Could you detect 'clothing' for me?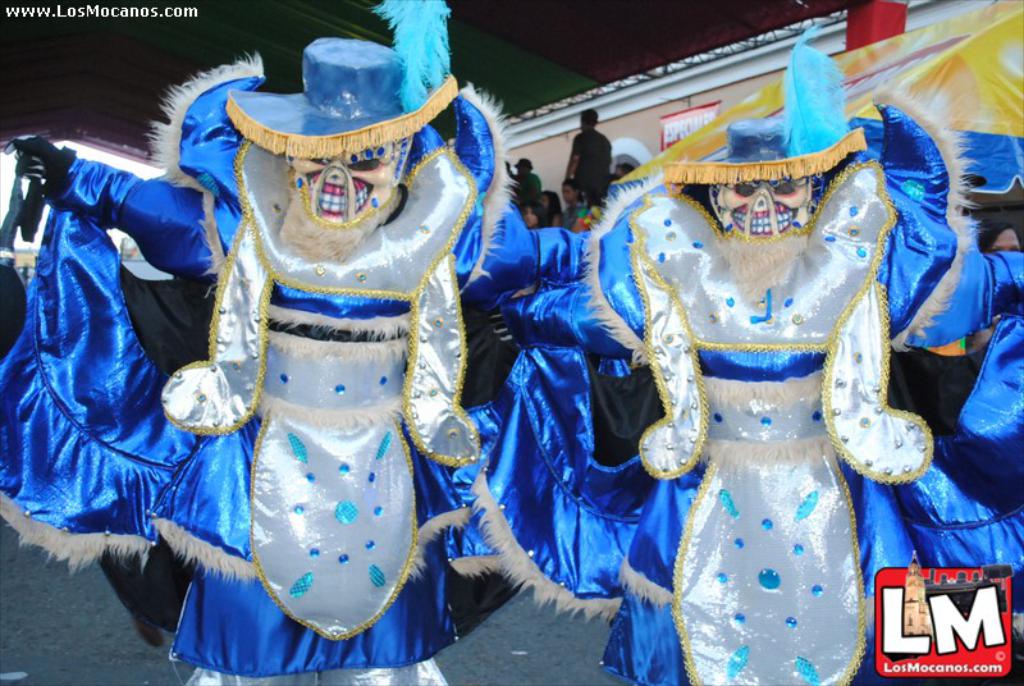
Detection result: x1=0, y1=54, x2=593, y2=685.
